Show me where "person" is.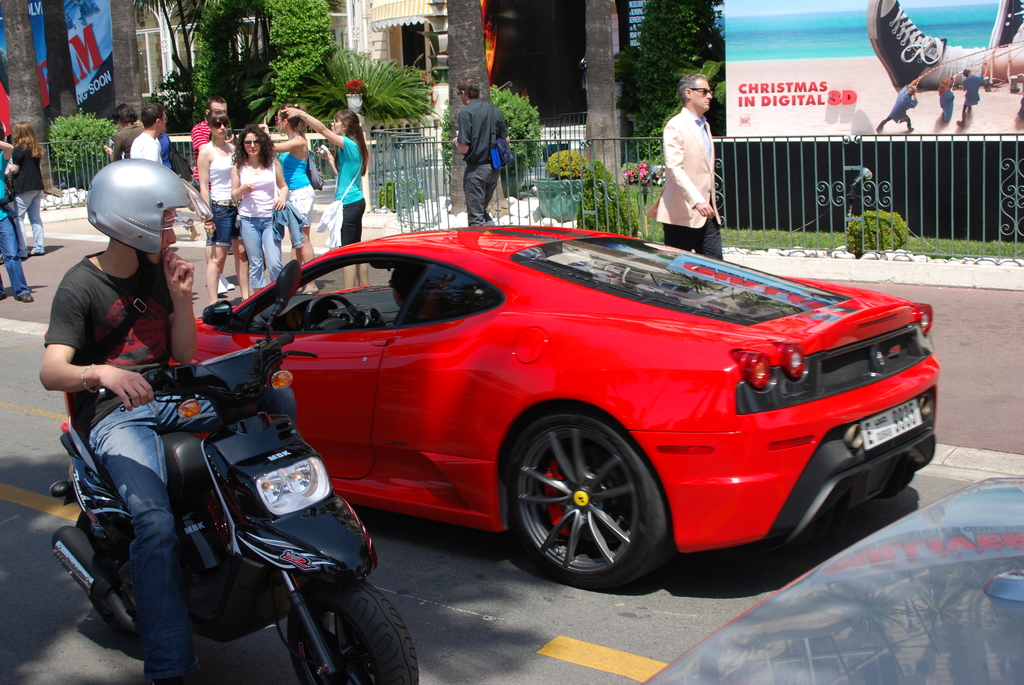
"person" is at <box>39,156,296,684</box>.
